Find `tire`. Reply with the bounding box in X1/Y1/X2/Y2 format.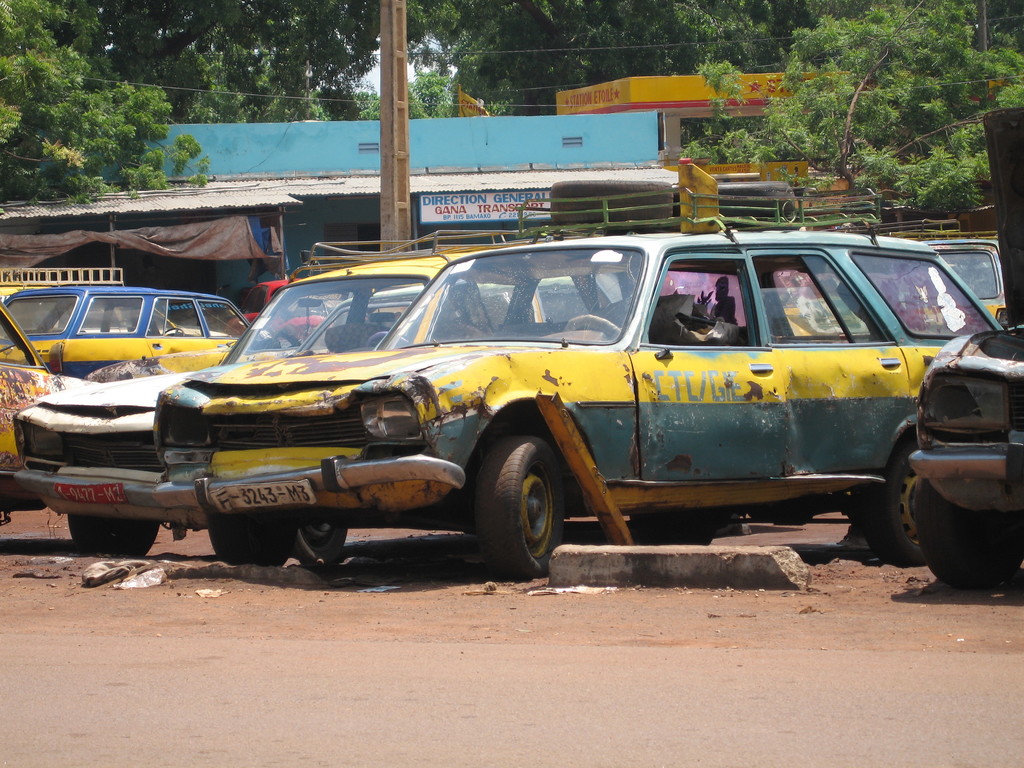
920/477/1023/593.
